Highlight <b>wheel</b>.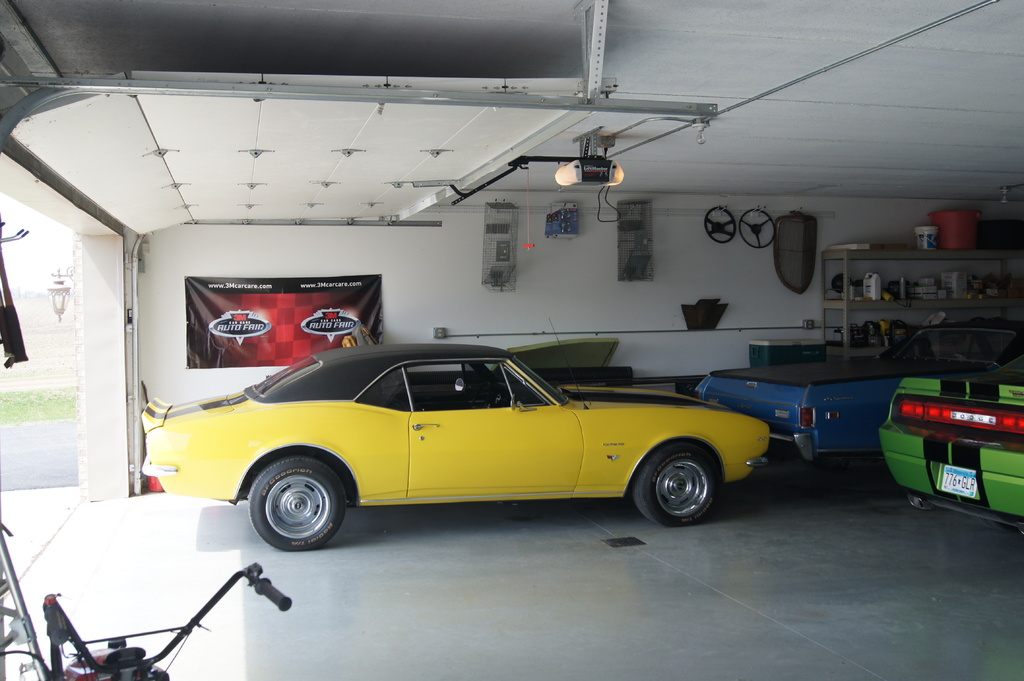
Highlighted region: crop(637, 450, 730, 524).
